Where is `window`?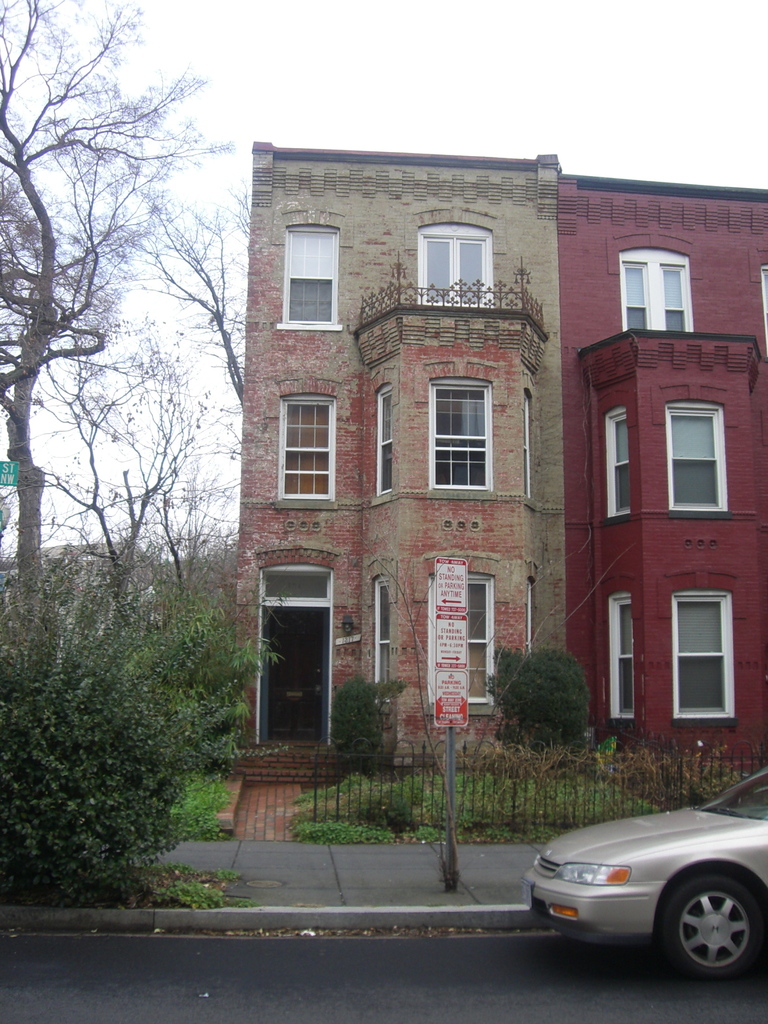
crop(665, 399, 735, 520).
